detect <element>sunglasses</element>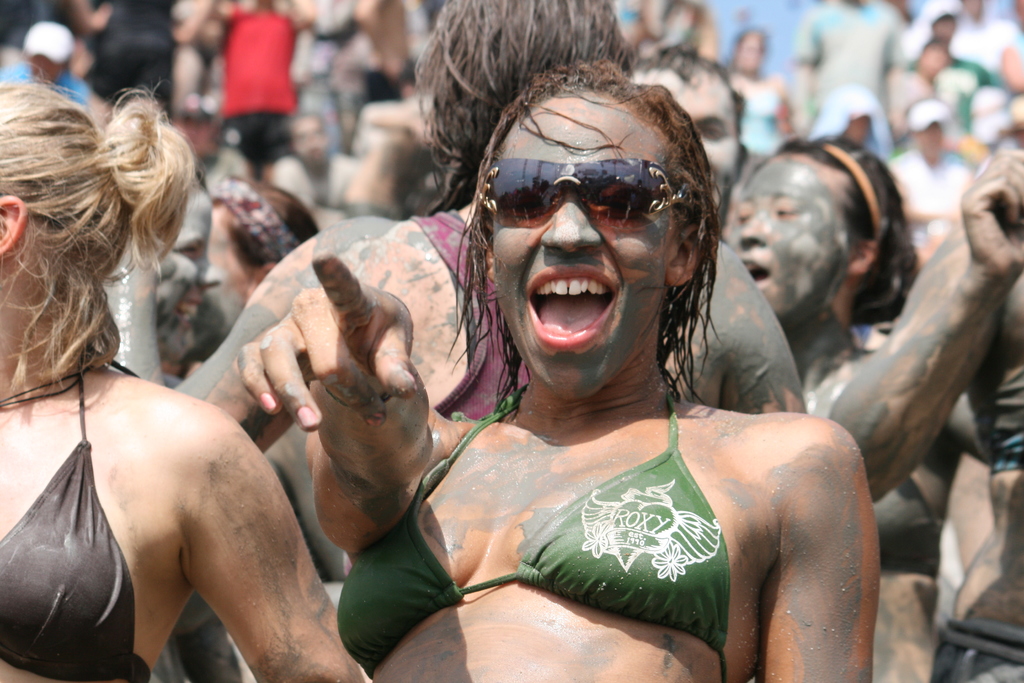
left=478, top=158, right=696, bottom=231
